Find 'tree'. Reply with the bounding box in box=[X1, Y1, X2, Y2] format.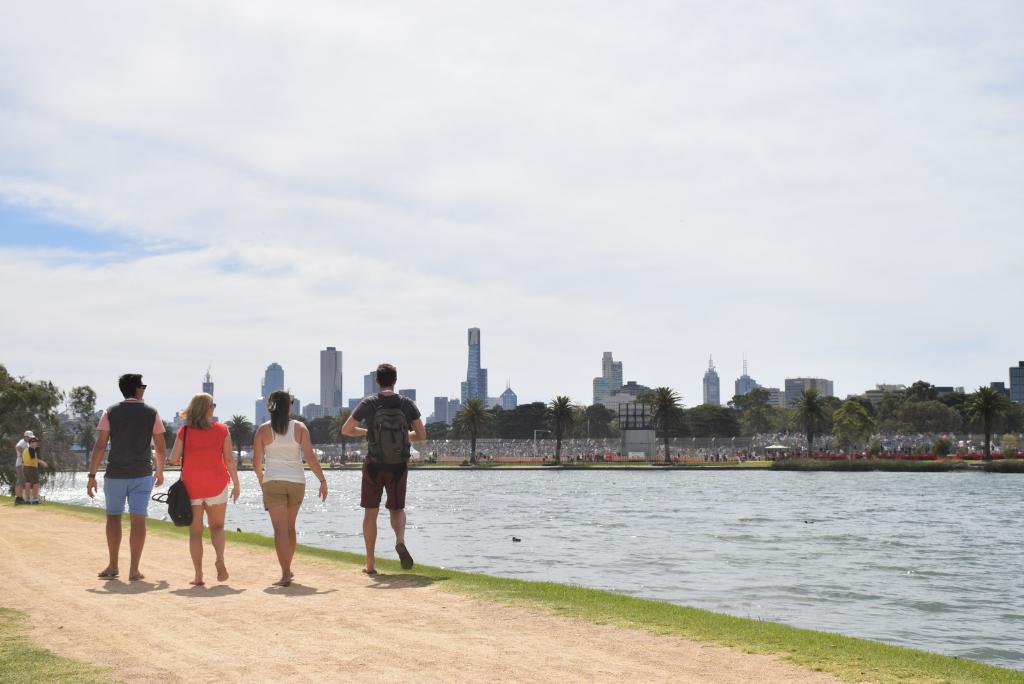
box=[328, 407, 355, 463].
